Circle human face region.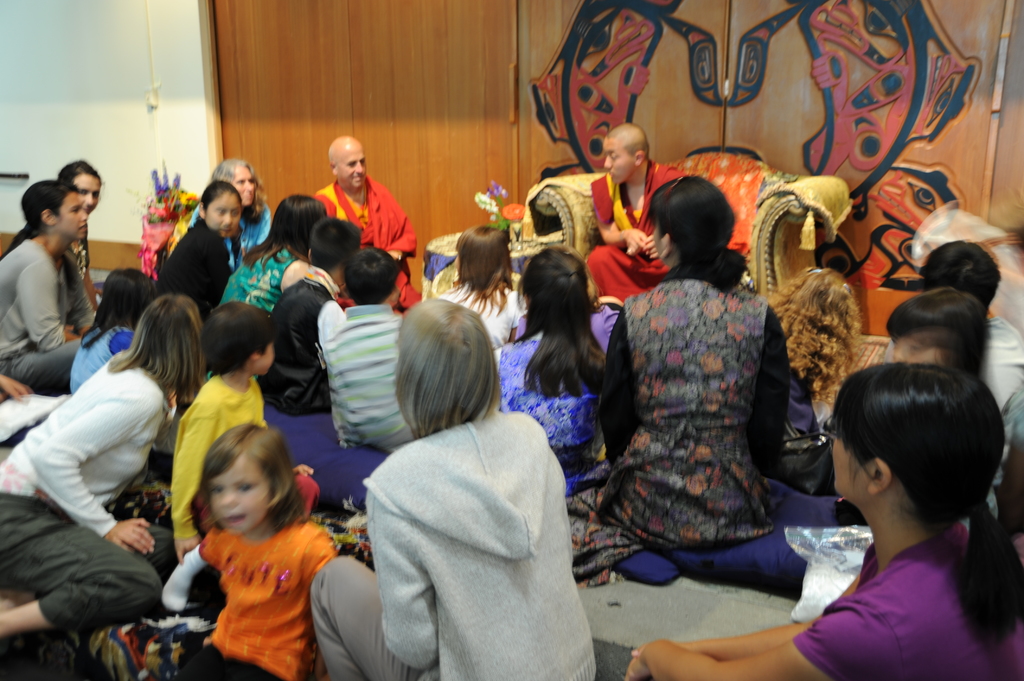
Region: left=337, top=148, right=365, bottom=189.
